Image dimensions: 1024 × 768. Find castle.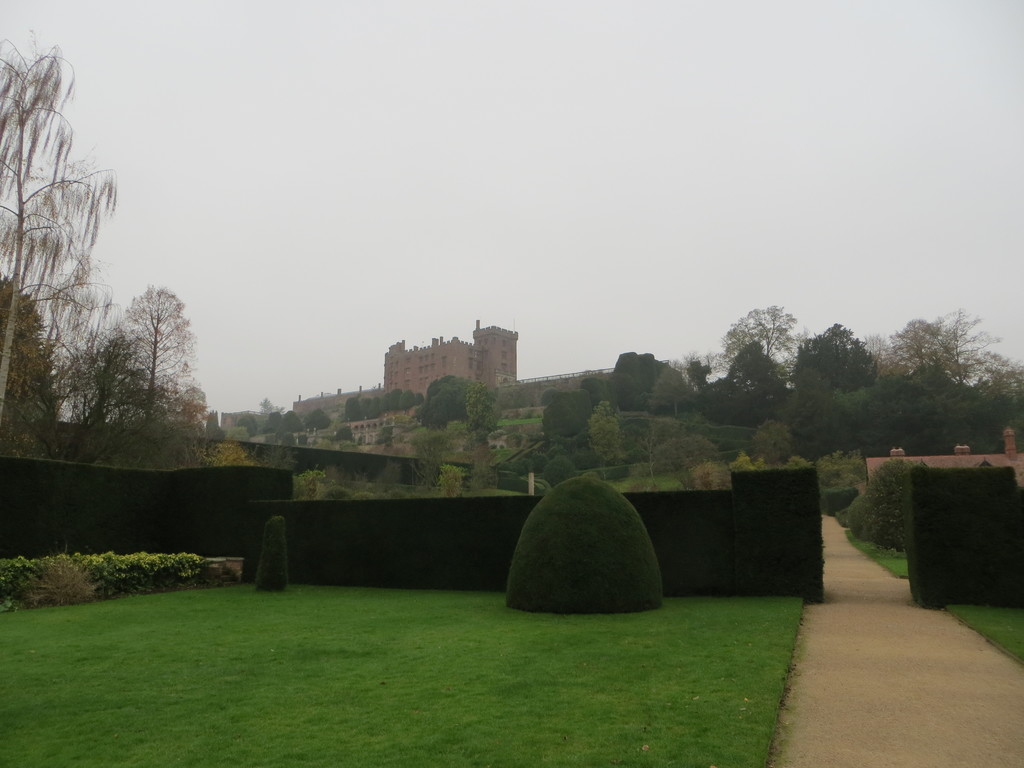
<bbox>382, 316, 518, 399</bbox>.
